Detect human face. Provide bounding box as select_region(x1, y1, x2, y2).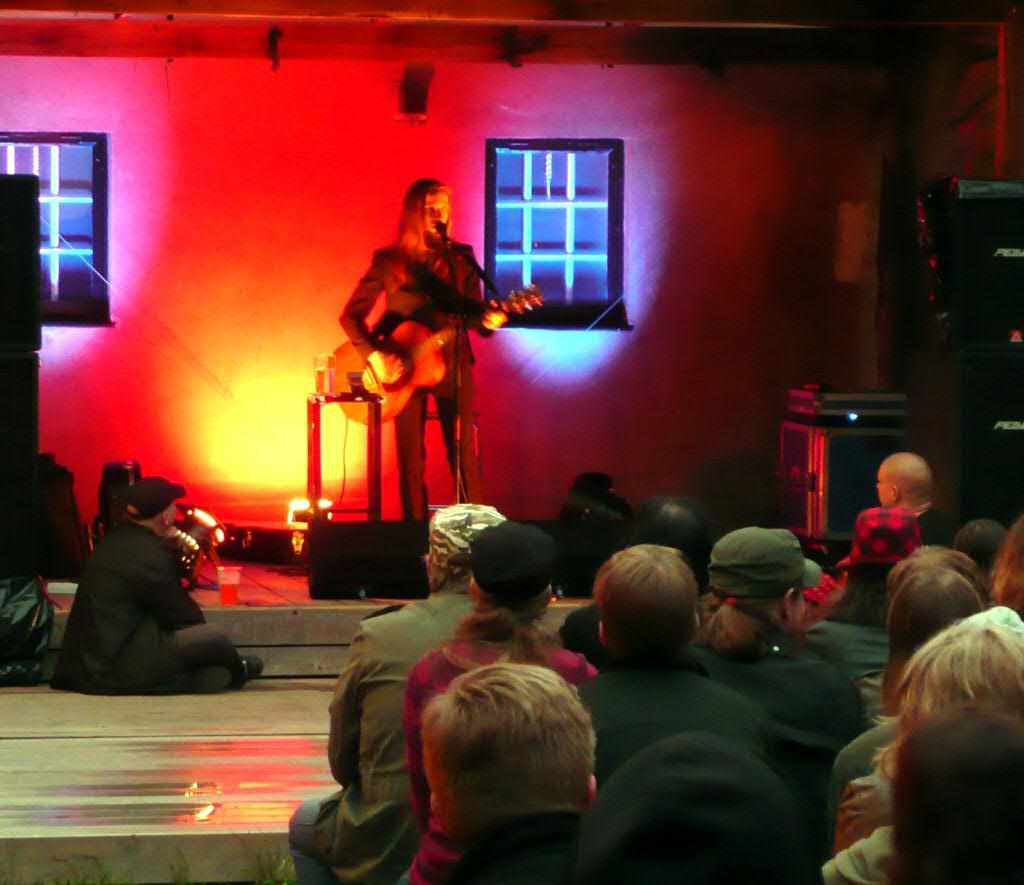
select_region(168, 501, 184, 526).
